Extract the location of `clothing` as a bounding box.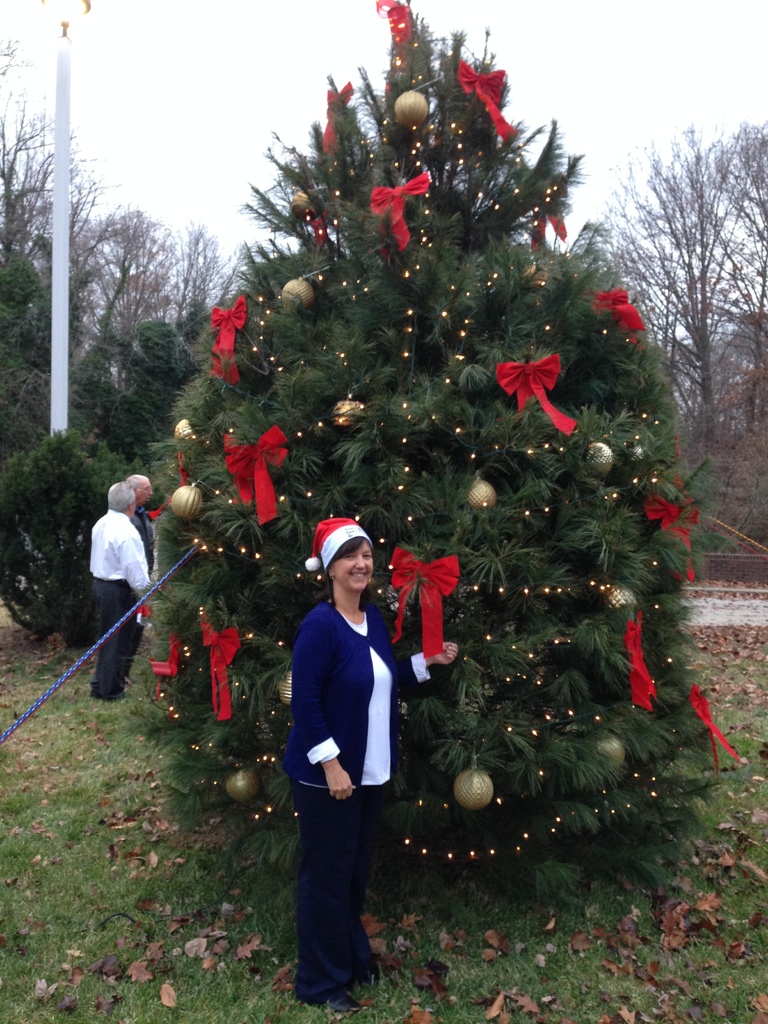
Rect(288, 557, 416, 924).
